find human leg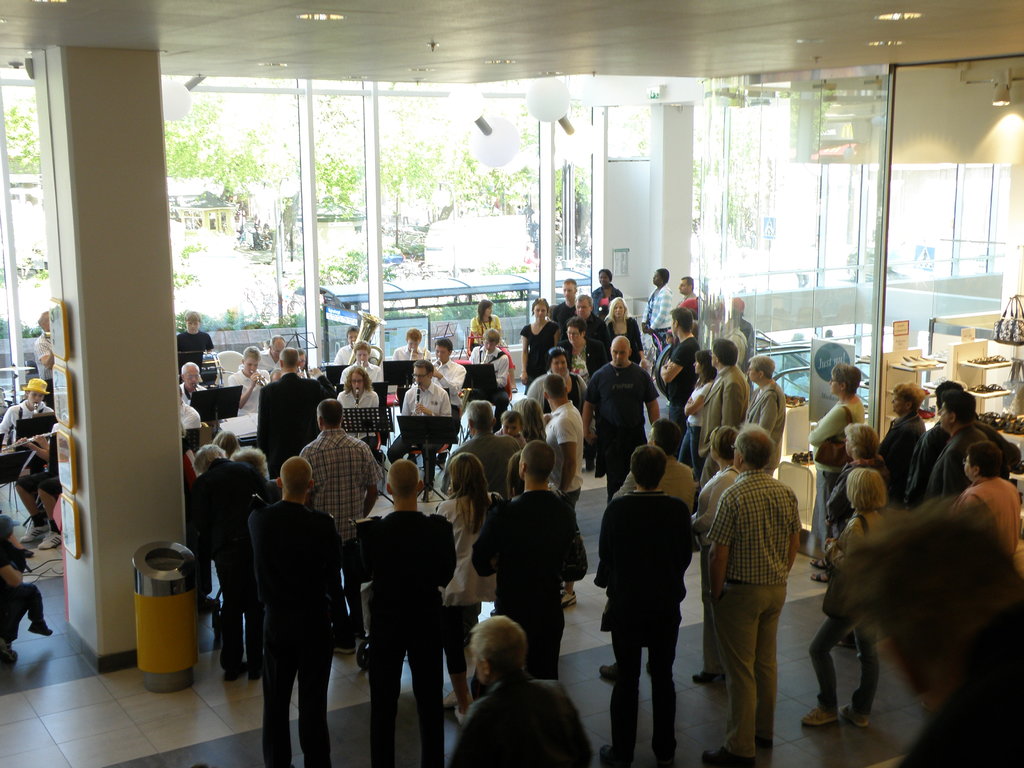
369, 628, 401, 767
